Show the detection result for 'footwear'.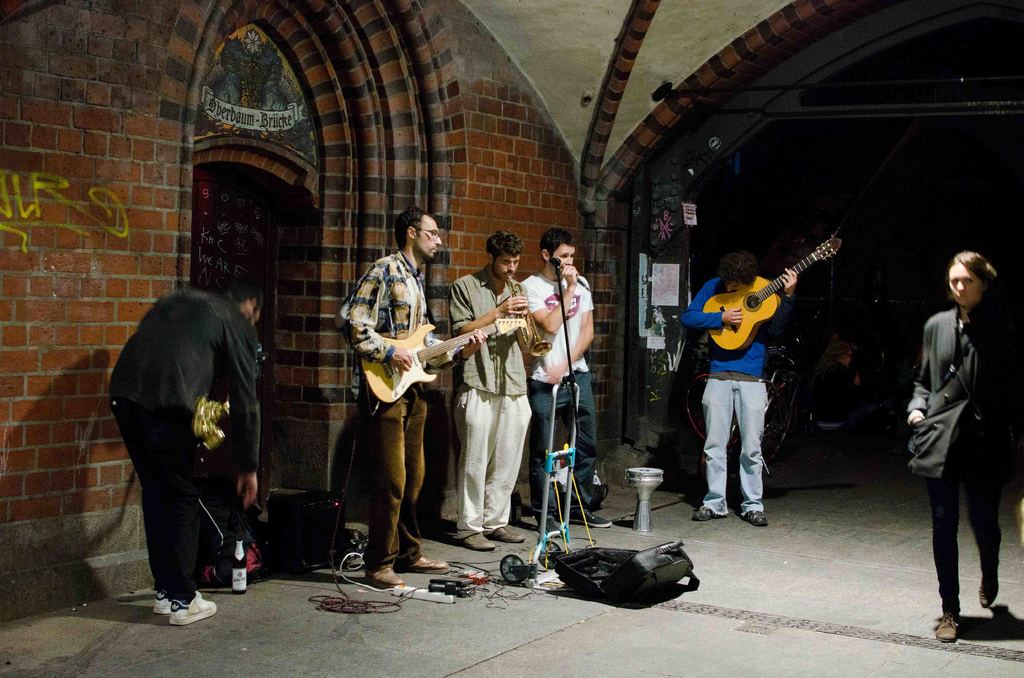
l=460, t=532, r=494, b=549.
